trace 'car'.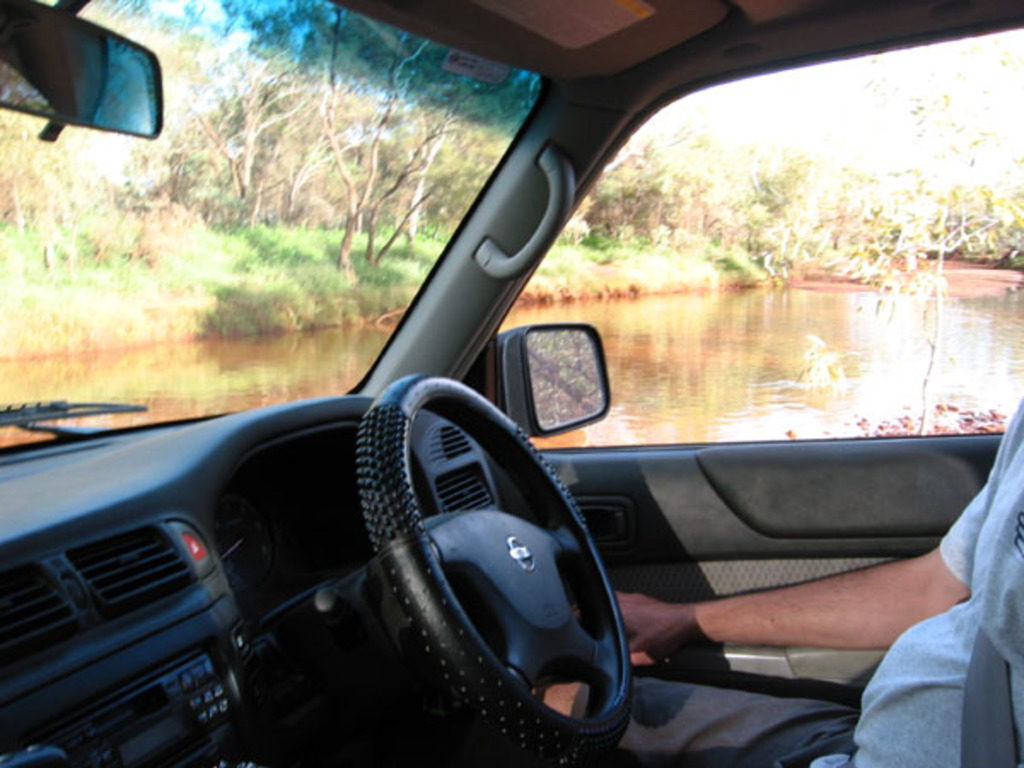
Traced to Rect(31, 26, 930, 759).
